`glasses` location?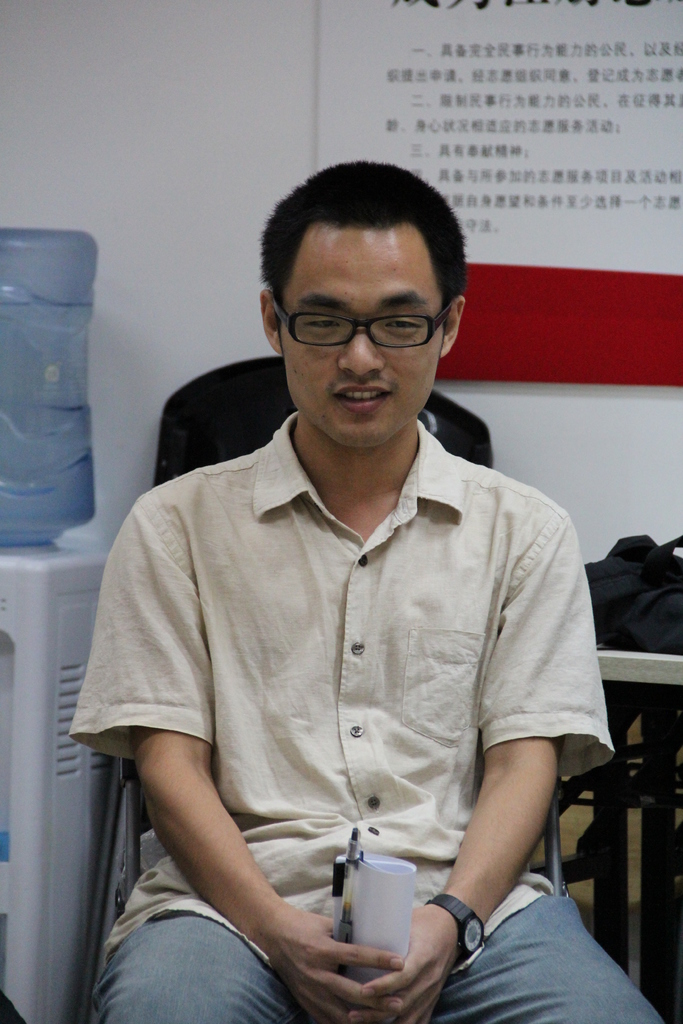
(263,276,453,351)
